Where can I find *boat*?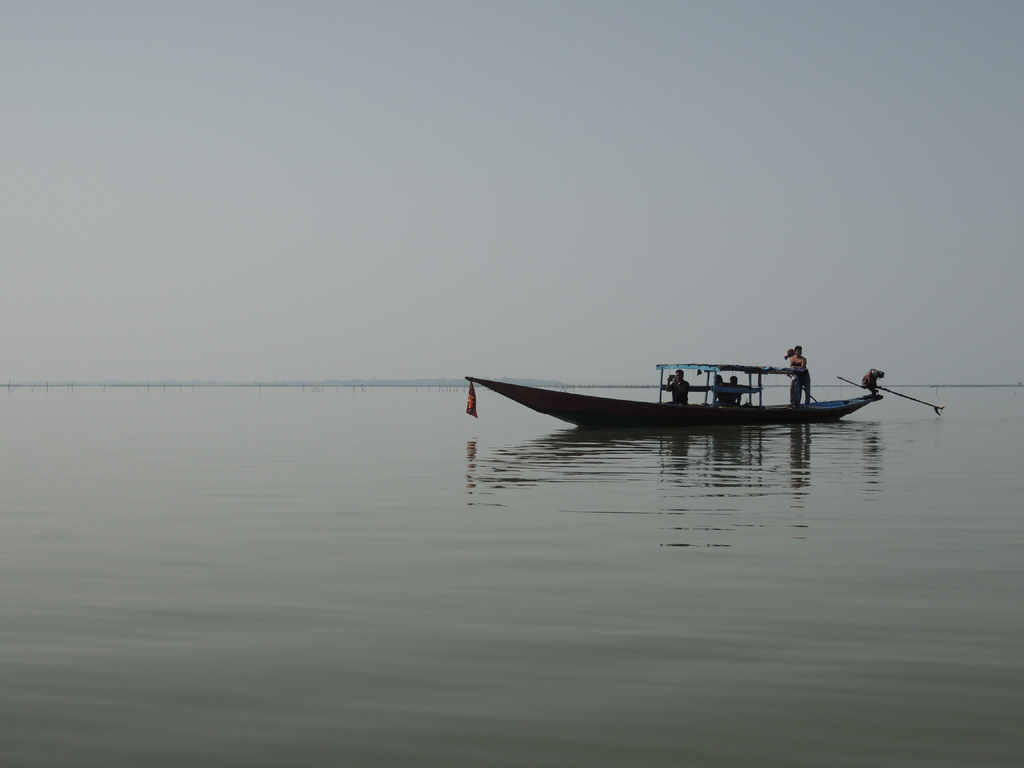
You can find it at [x1=465, y1=361, x2=884, y2=431].
